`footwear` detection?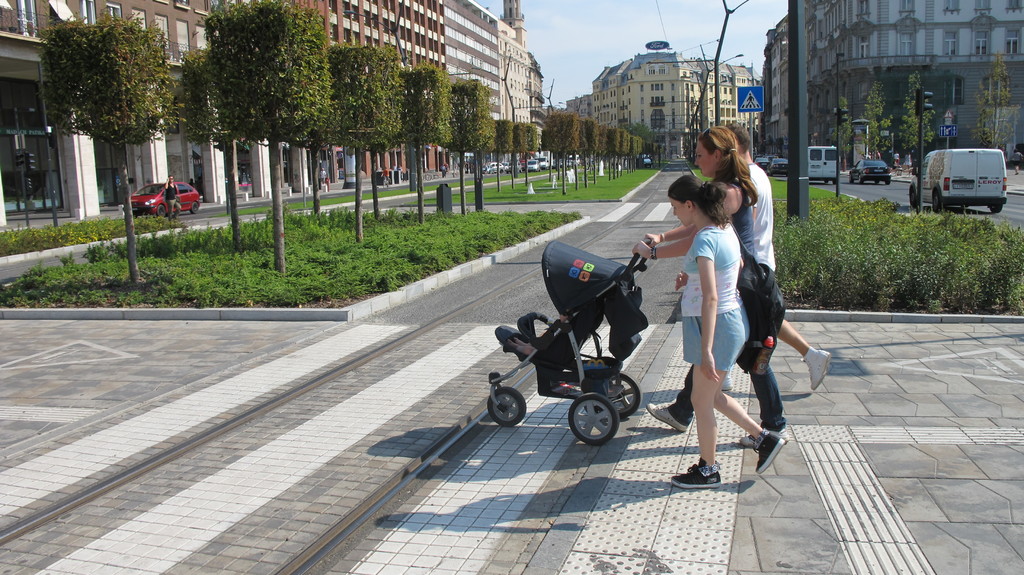
646,401,690,432
